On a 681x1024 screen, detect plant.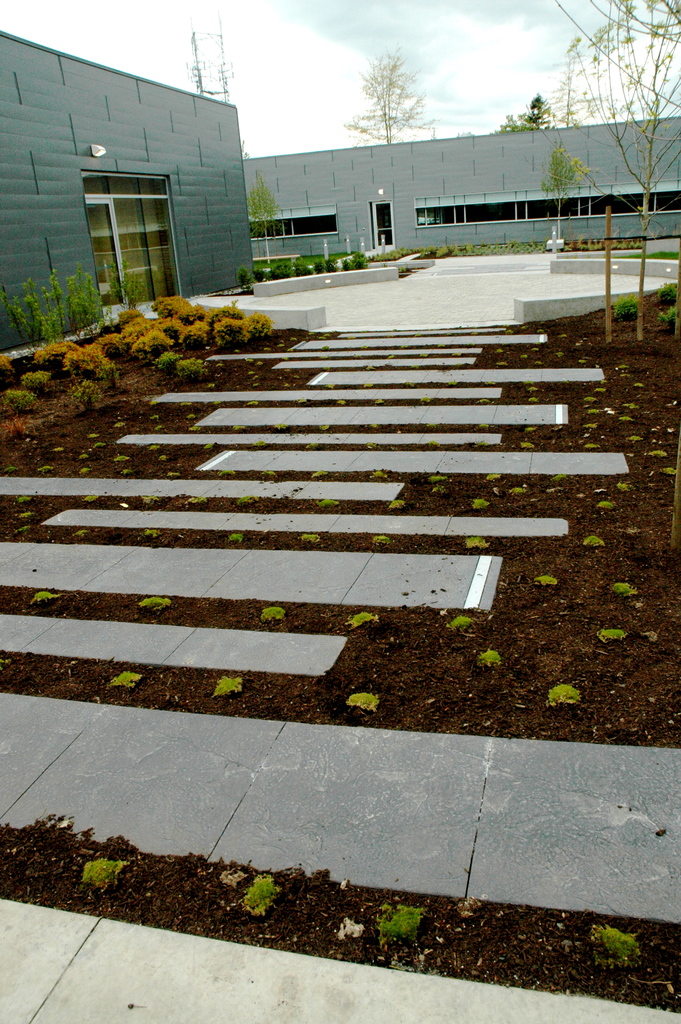
x1=359, y1=378, x2=375, y2=390.
